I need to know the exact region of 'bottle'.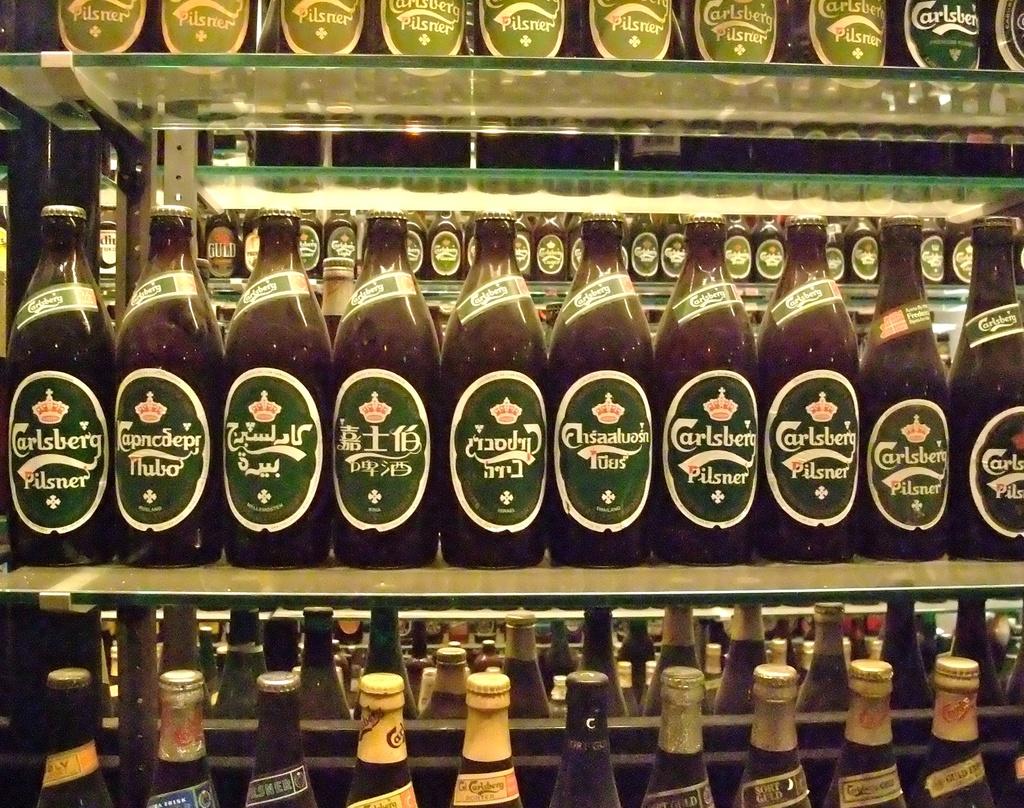
Region: detection(577, 606, 630, 720).
